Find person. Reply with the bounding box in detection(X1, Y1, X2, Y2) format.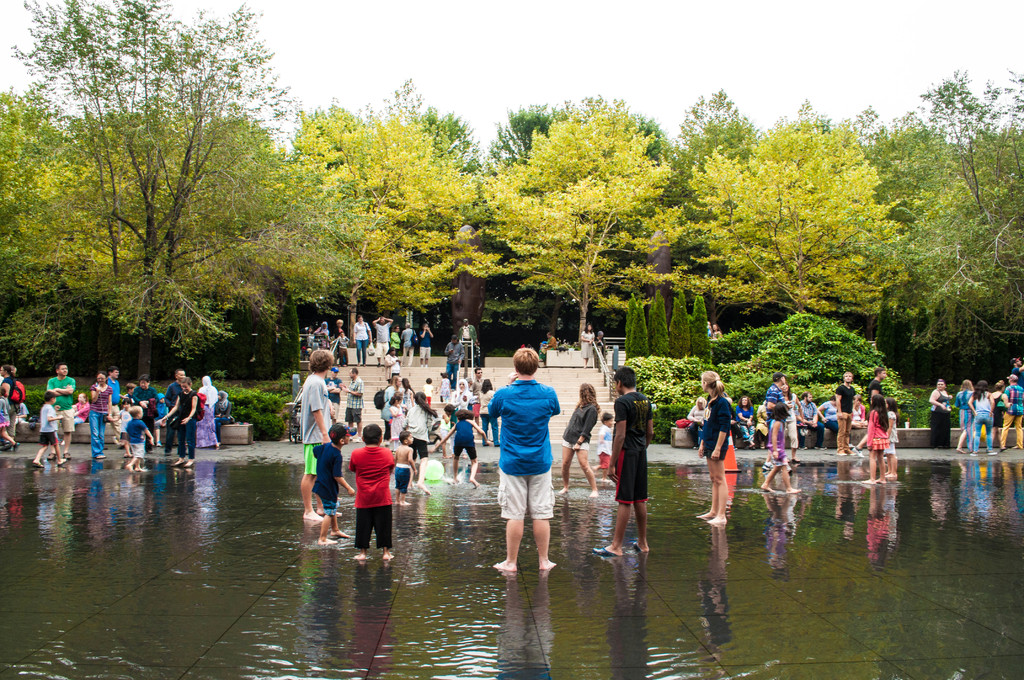
detection(704, 373, 737, 526).
